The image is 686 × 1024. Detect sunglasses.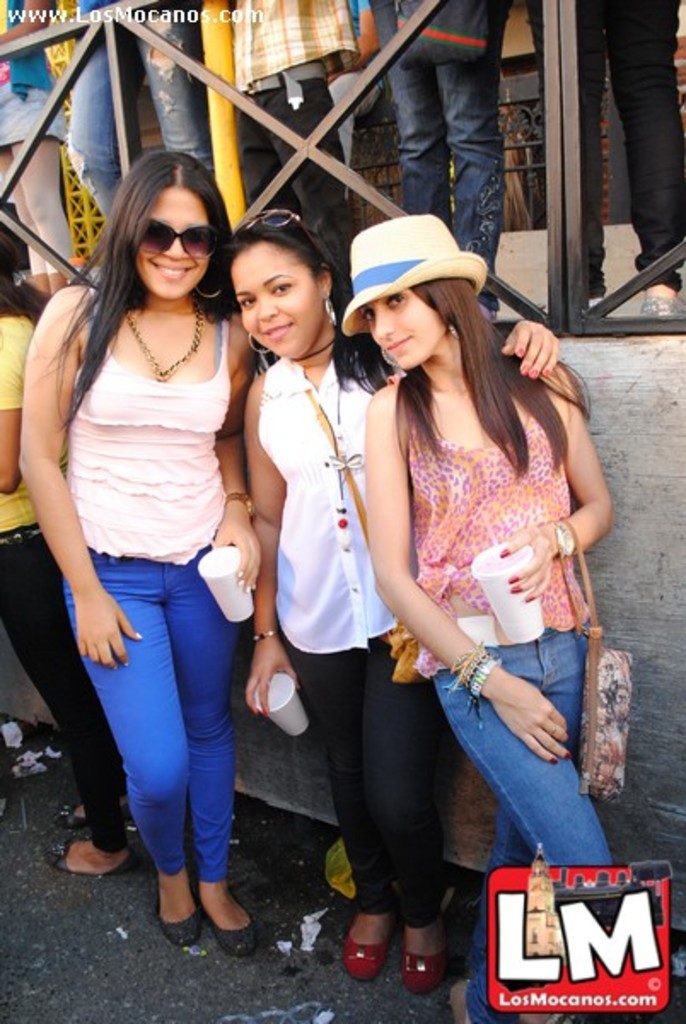
Detection: x1=135 y1=218 x2=218 y2=263.
